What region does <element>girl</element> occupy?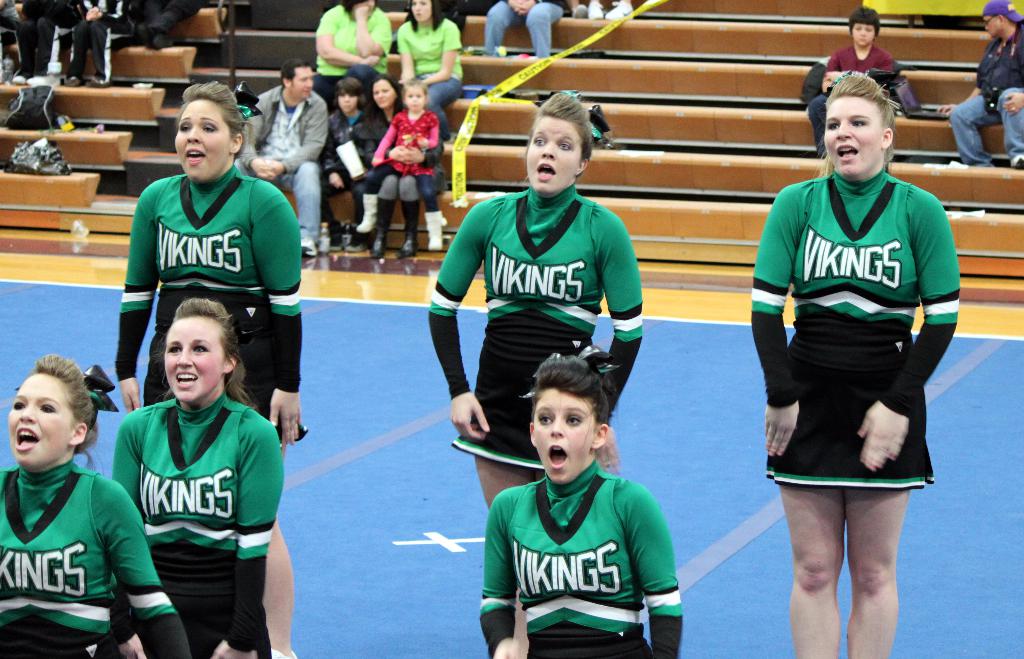
(749, 68, 957, 658).
